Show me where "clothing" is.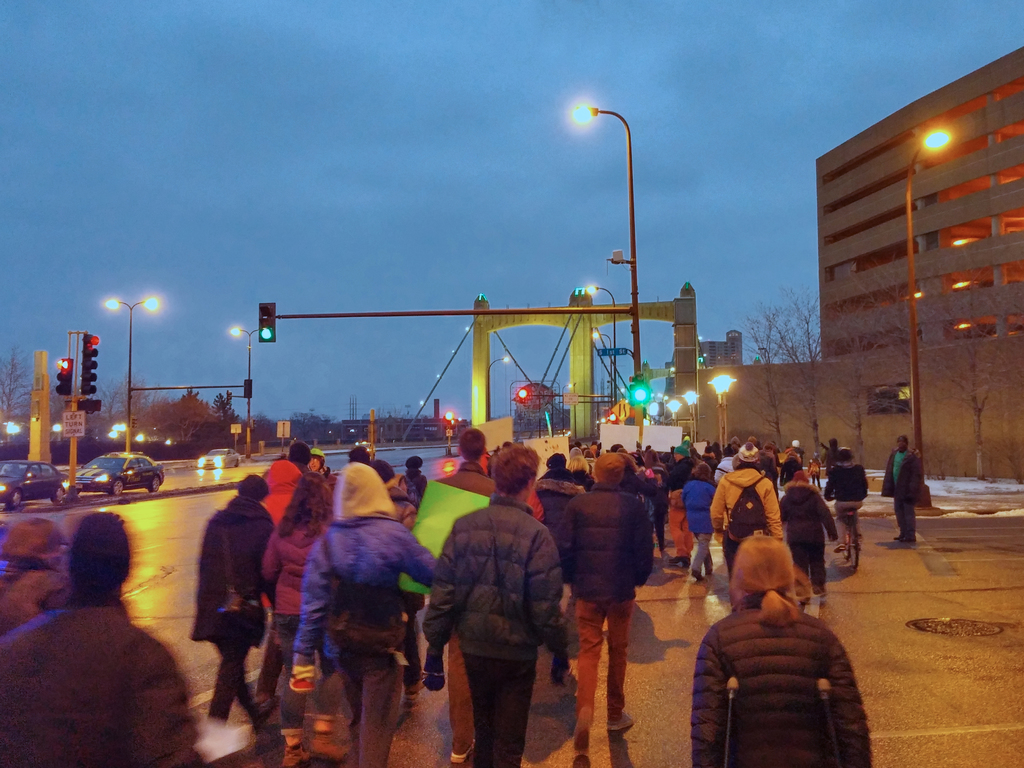
"clothing" is at (left=4, top=607, right=204, bottom=766).
